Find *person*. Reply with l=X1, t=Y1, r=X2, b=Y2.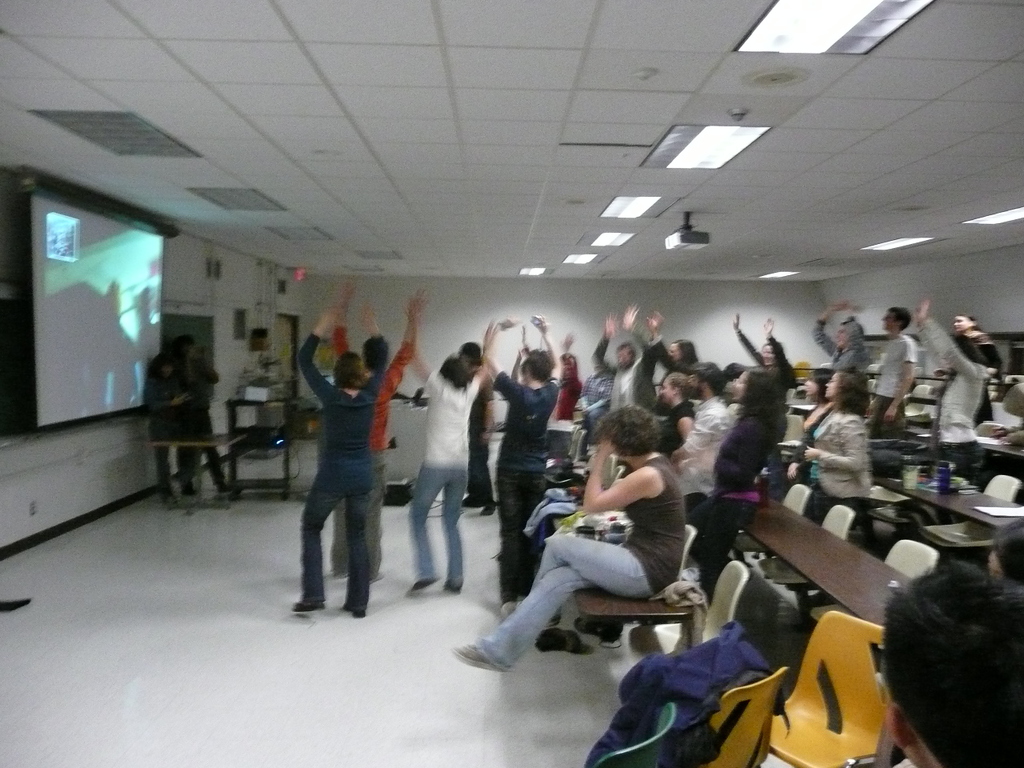
l=151, t=346, r=190, b=514.
